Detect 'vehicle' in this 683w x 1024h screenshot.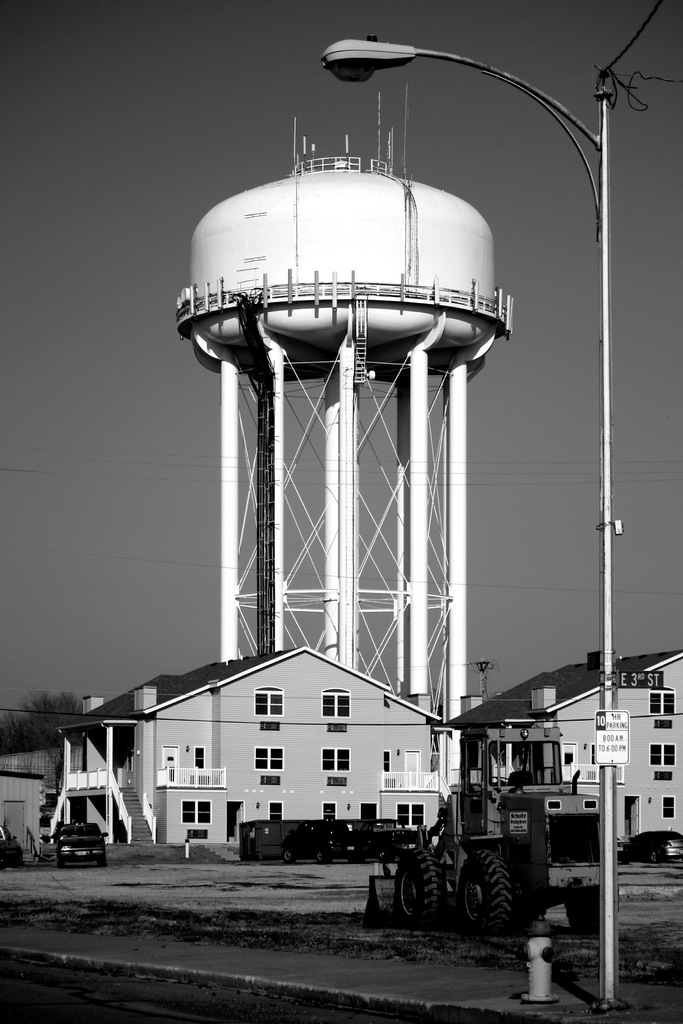
Detection: x1=366 y1=722 x2=620 y2=938.
